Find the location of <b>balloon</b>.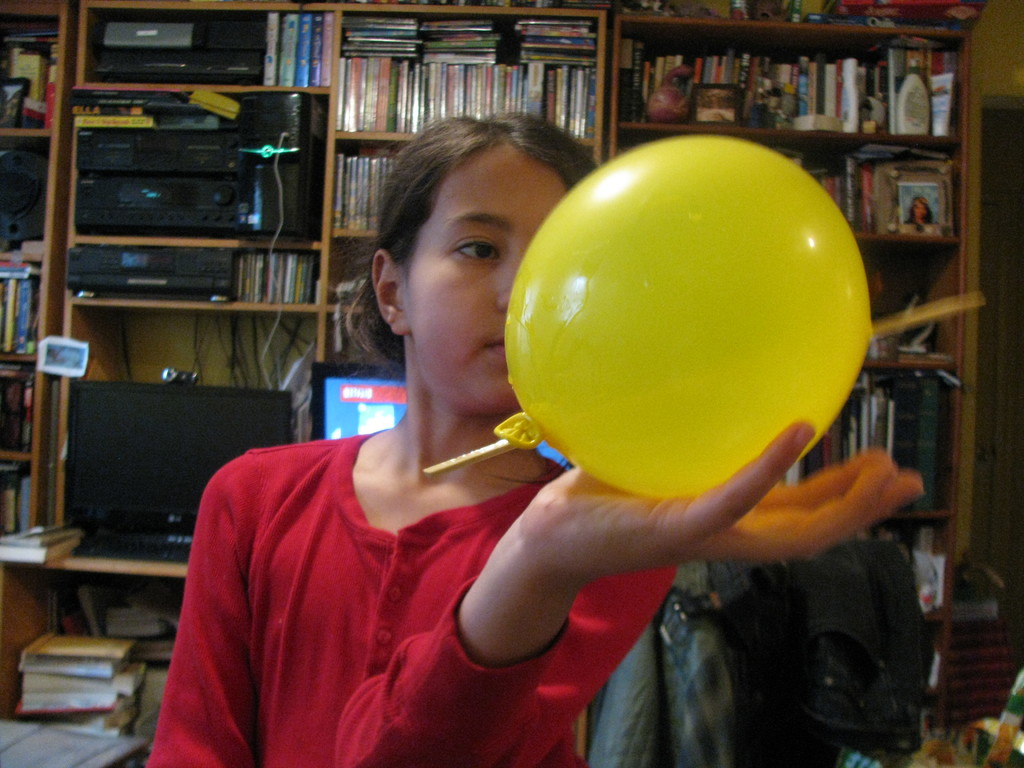
Location: 492,135,876,500.
